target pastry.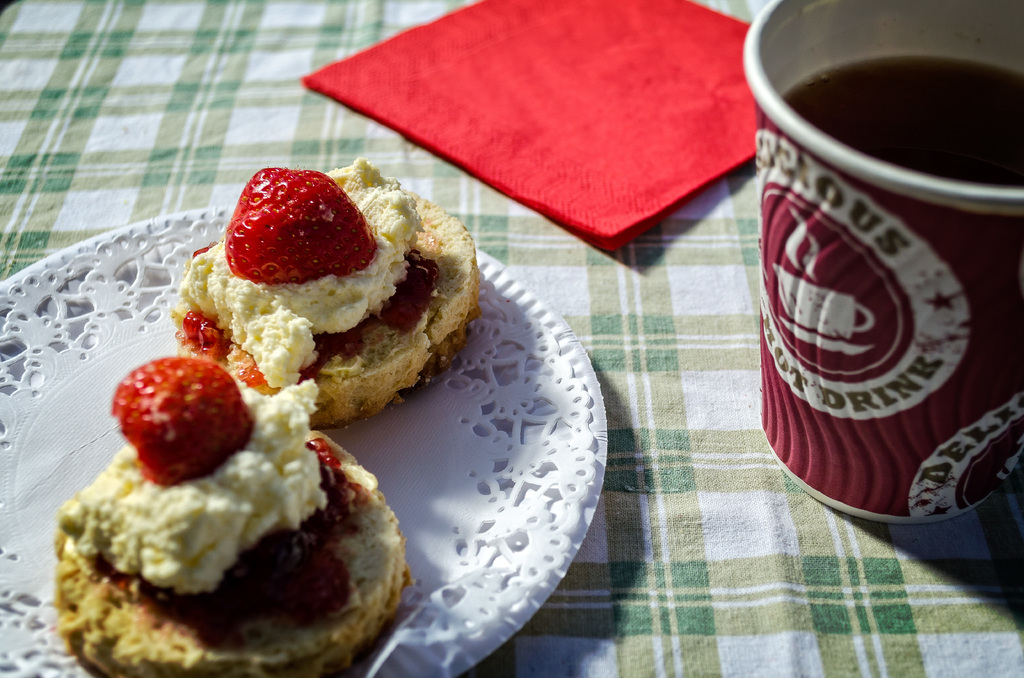
Target region: [61, 362, 412, 675].
